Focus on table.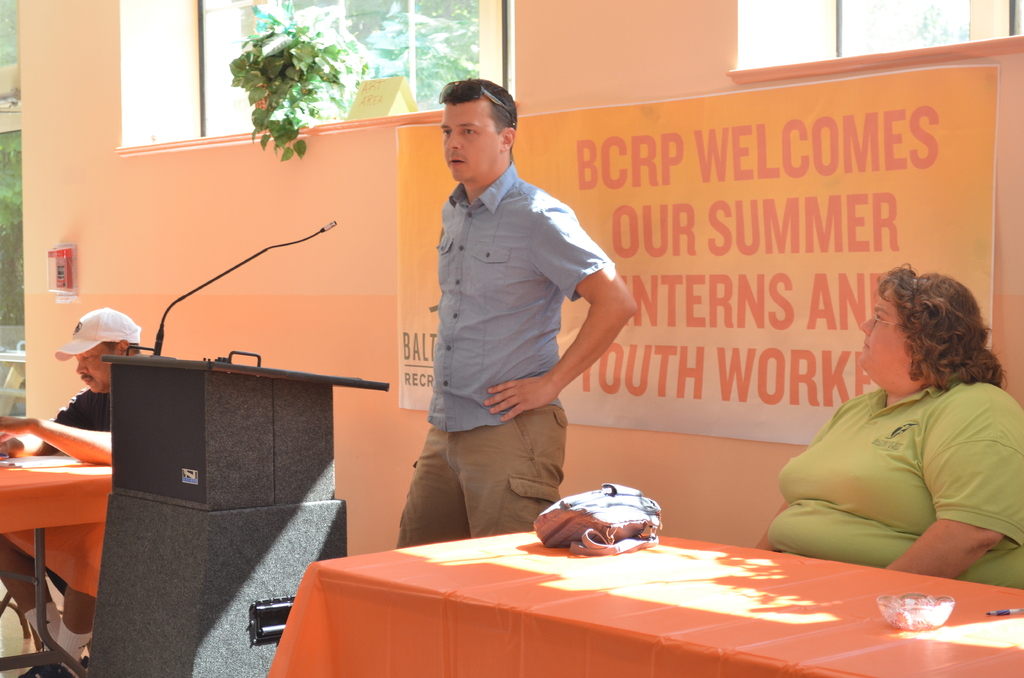
Focused at [86, 351, 388, 677].
